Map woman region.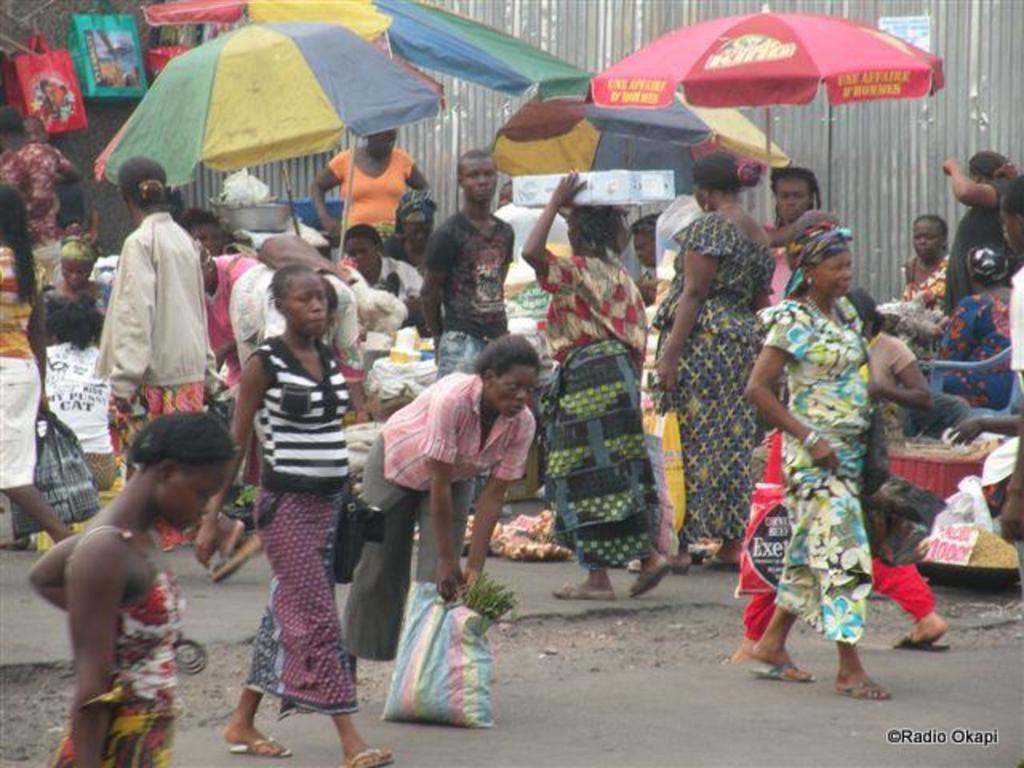
Mapped to box=[944, 147, 1022, 320].
